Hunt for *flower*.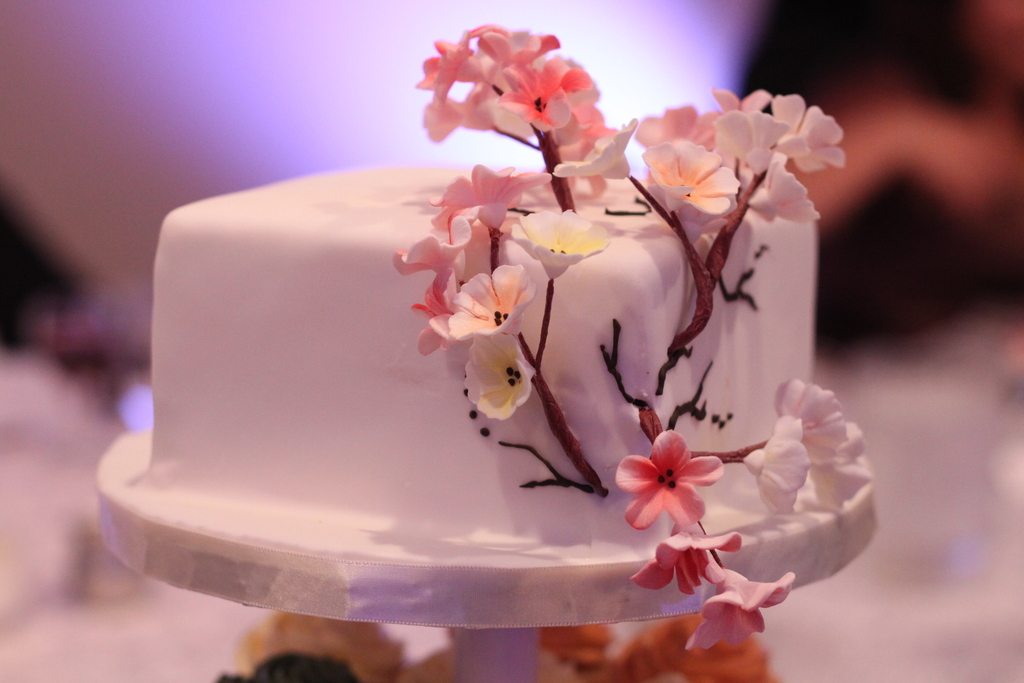
Hunted down at l=622, t=422, r=733, b=546.
